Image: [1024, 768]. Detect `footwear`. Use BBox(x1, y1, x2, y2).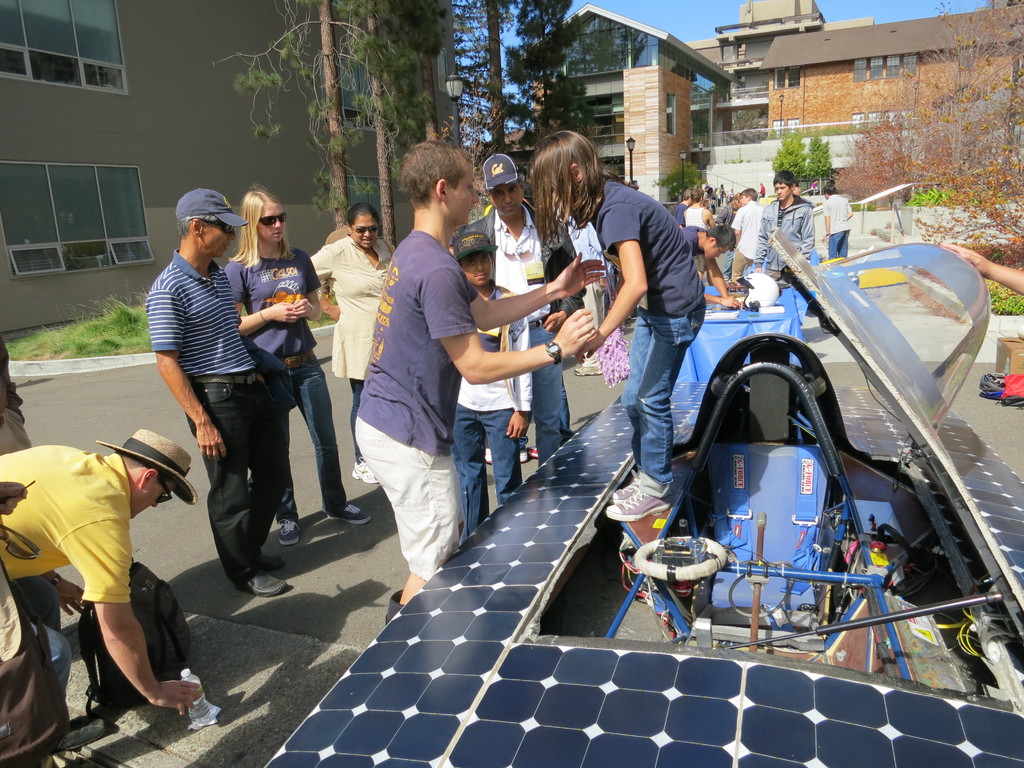
BBox(574, 364, 604, 374).
